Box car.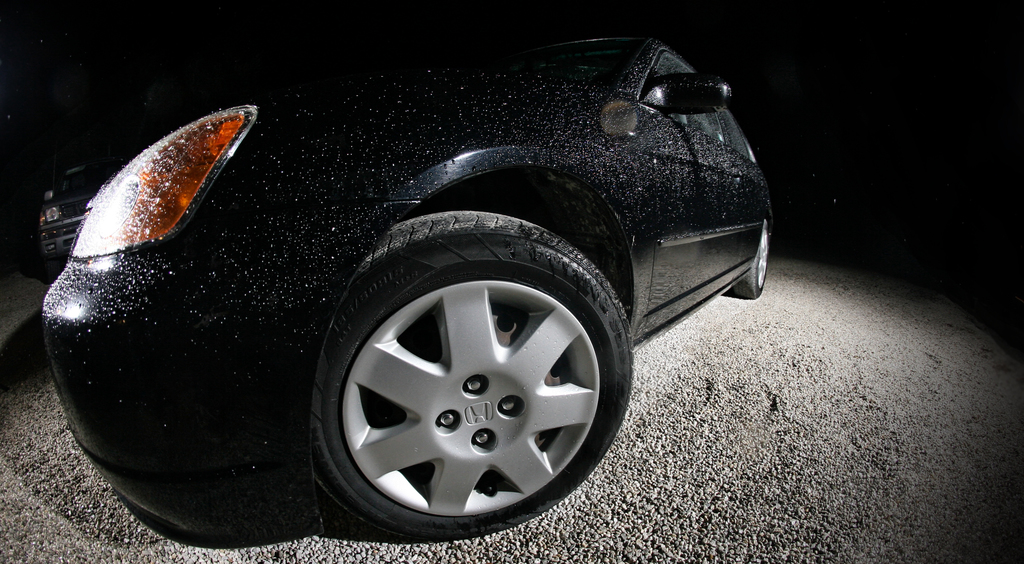
39, 158, 124, 280.
